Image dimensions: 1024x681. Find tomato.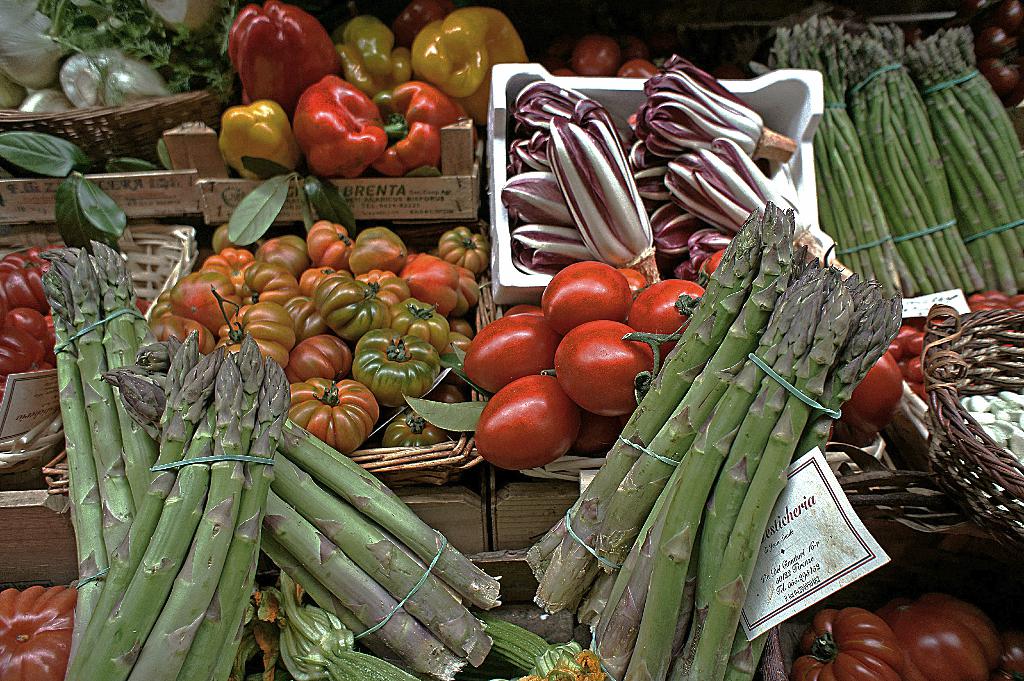
855/353/902/413.
